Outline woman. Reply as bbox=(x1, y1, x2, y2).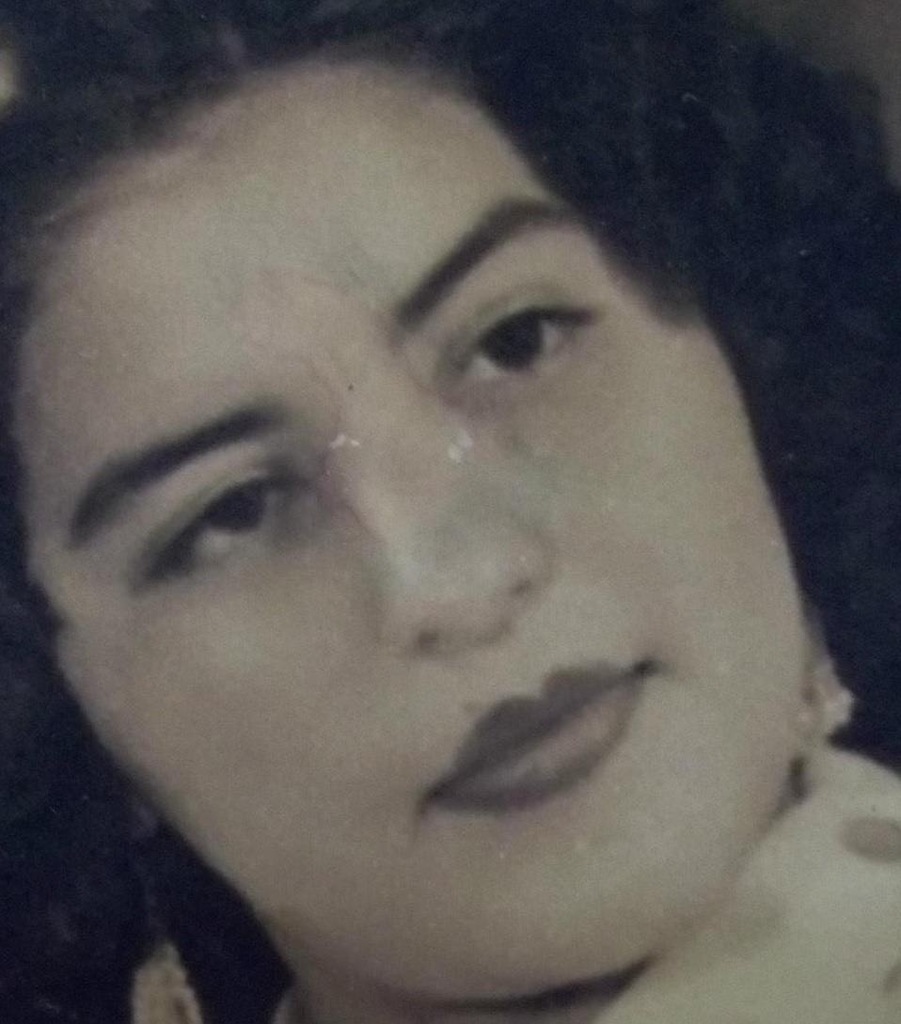
bbox=(0, 5, 884, 1023).
